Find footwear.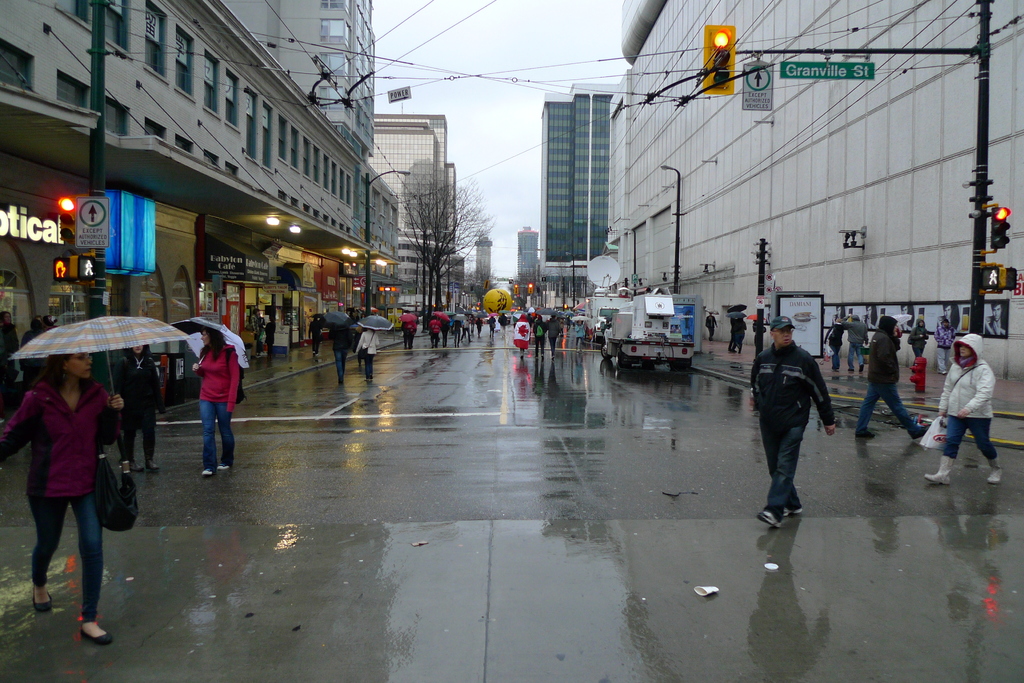
(left=31, top=585, right=54, bottom=611).
